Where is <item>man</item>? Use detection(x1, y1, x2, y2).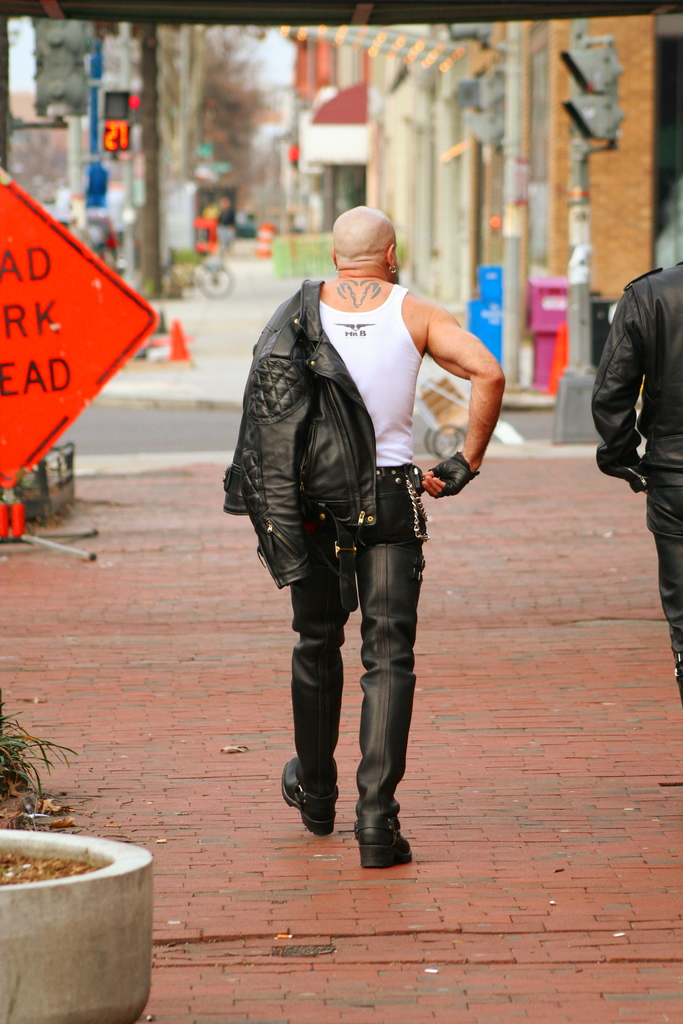
detection(594, 262, 682, 712).
